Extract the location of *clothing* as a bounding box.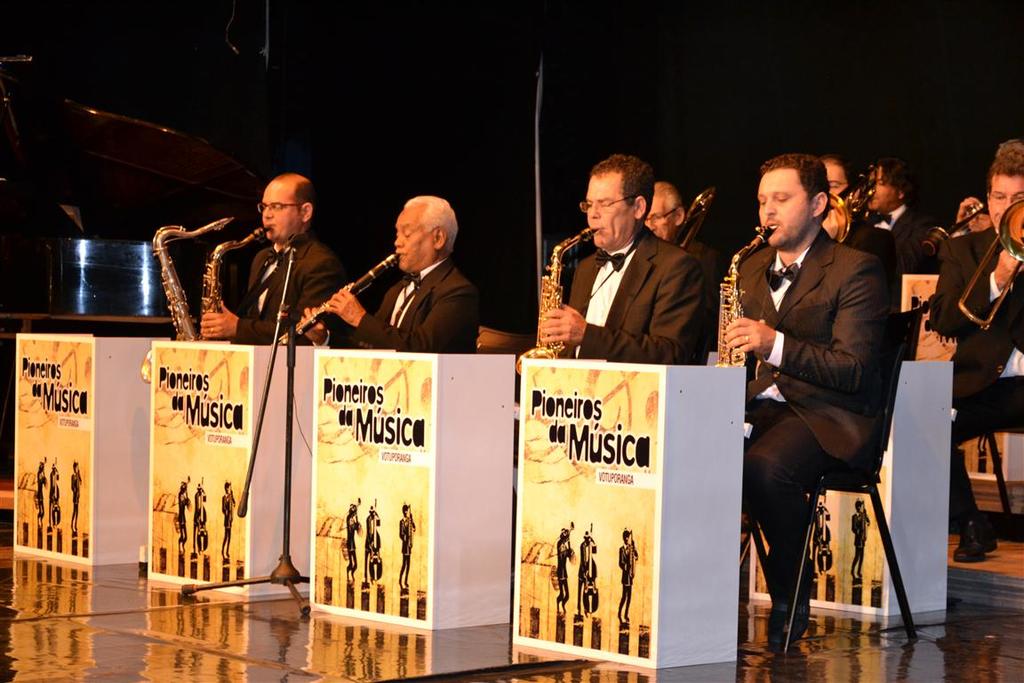
(548, 189, 723, 384).
